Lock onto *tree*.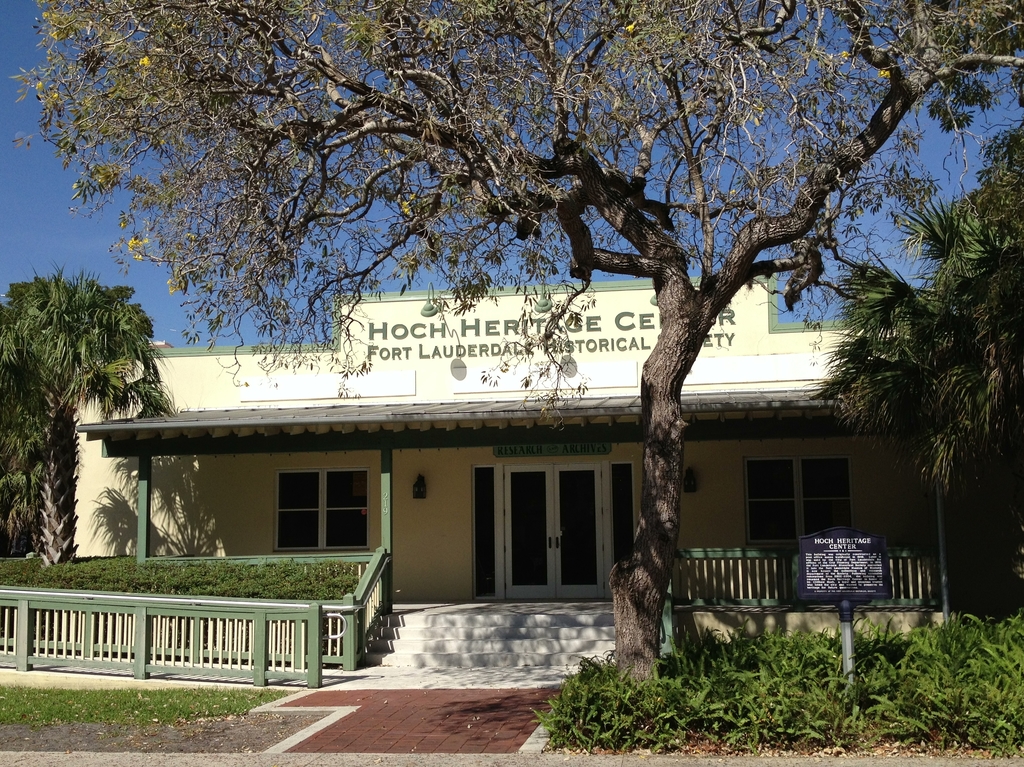
Locked: [8,0,1023,700].
